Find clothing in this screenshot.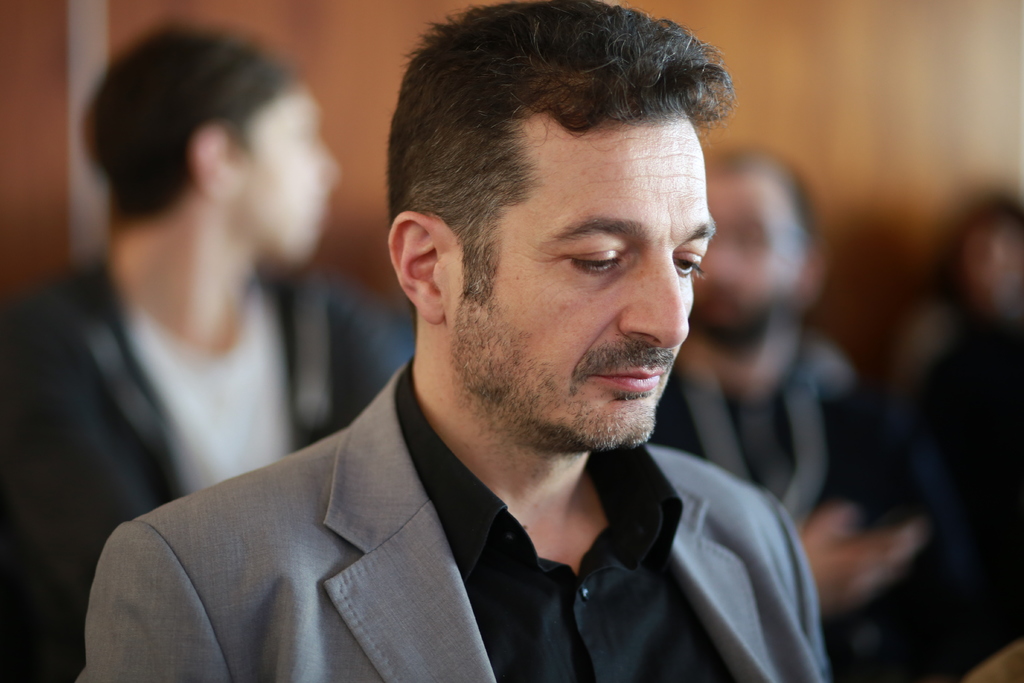
The bounding box for clothing is region(650, 335, 877, 518).
